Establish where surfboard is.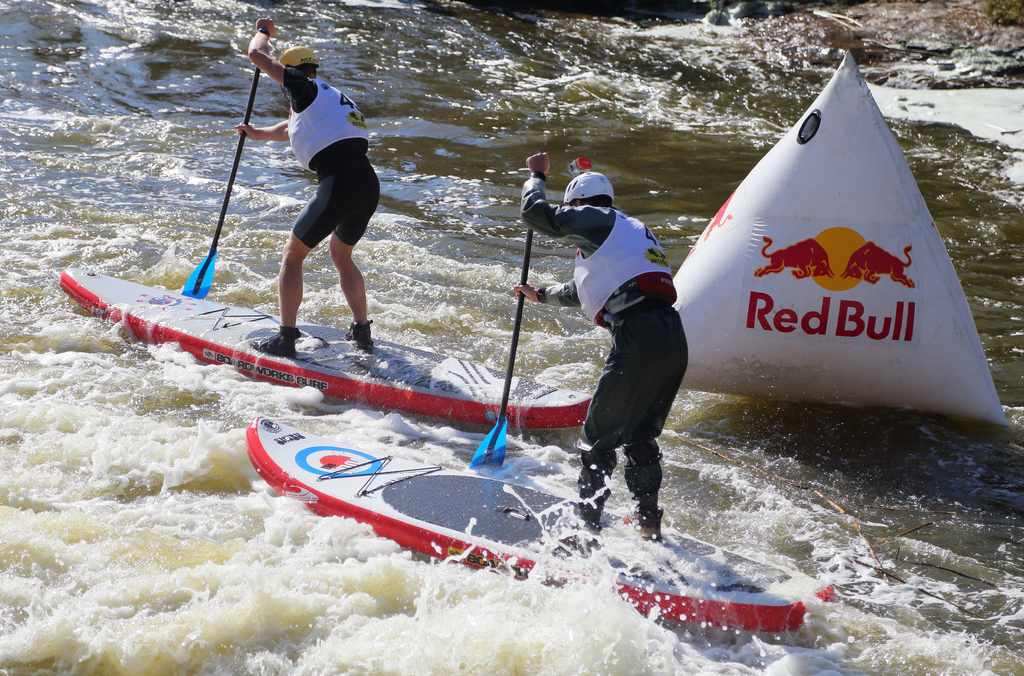
Established at x1=57, y1=268, x2=597, y2=431.
